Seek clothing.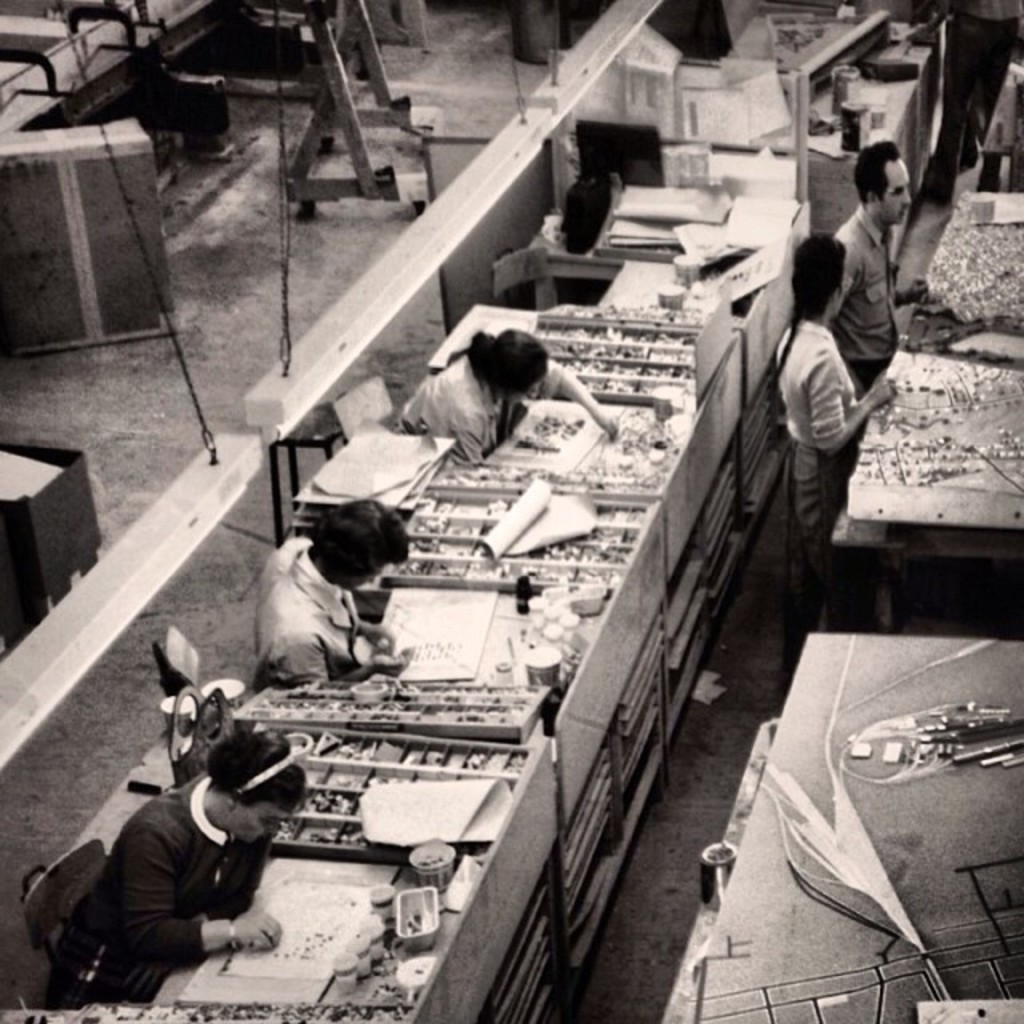
[left=398, top=322, right=581, bottom=469].
